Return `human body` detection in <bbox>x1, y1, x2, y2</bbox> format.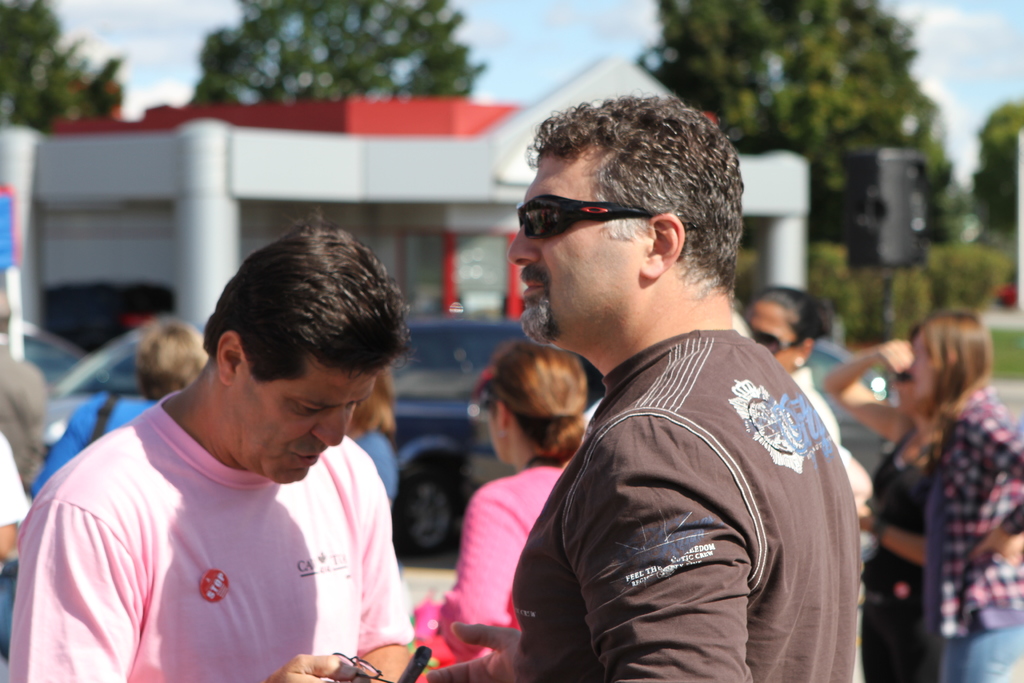
<bbox>822, 340, 938, 680</bbox>.
